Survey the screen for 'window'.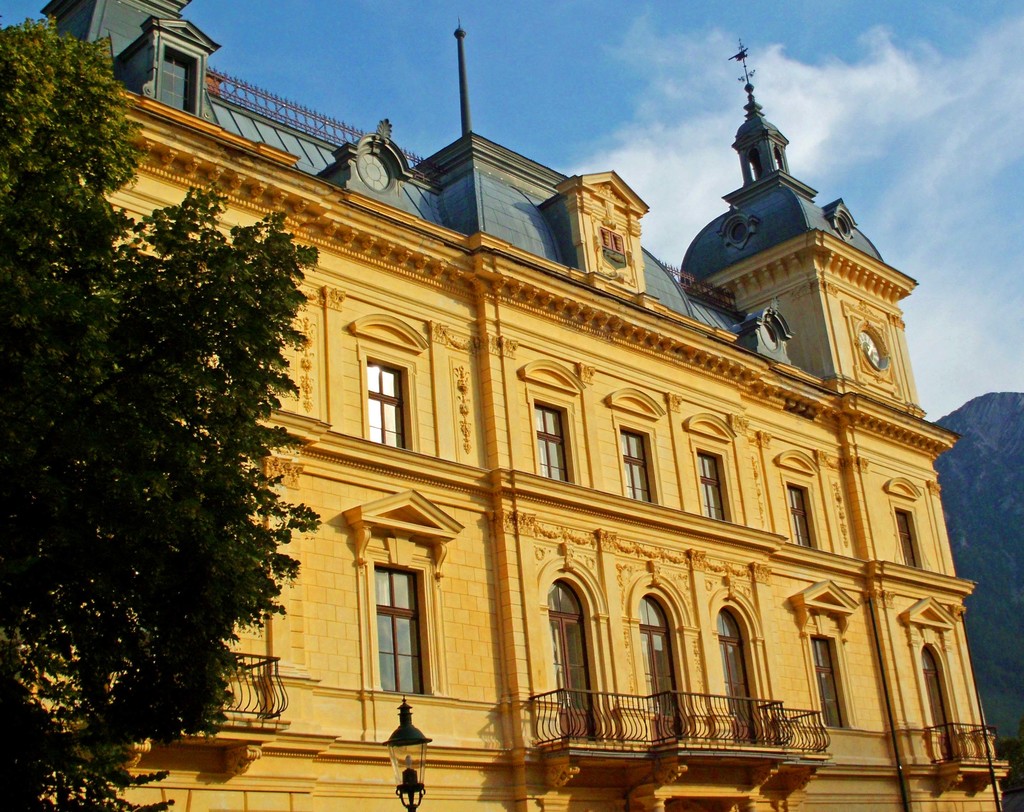
Survey found: region(920, 643, 962, 762).
